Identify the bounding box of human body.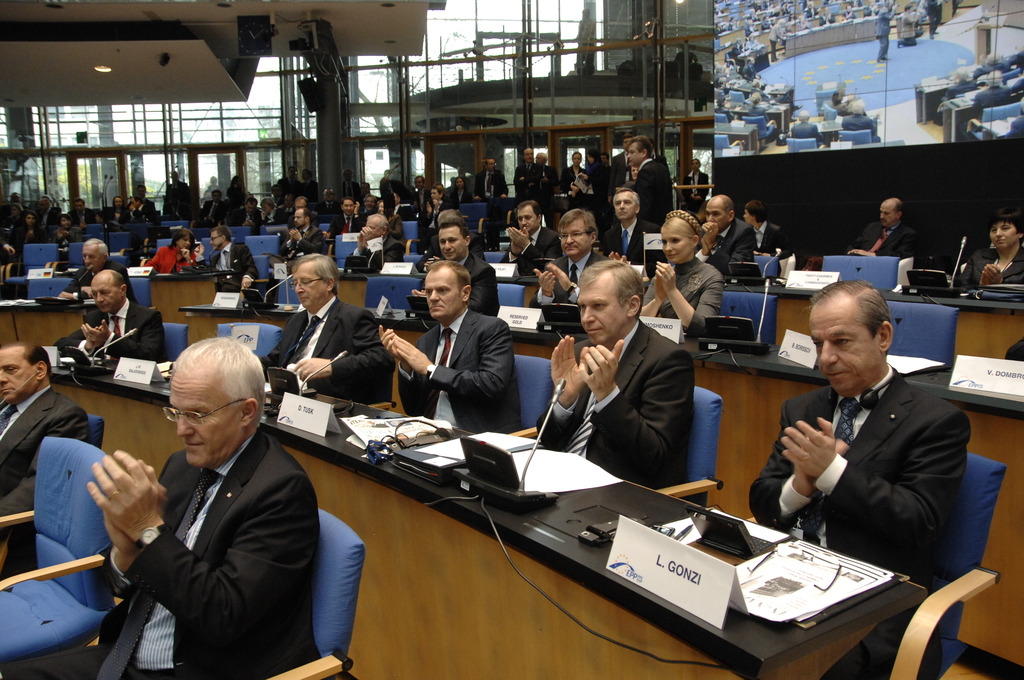
BBox(360, 192, 376, 217).
